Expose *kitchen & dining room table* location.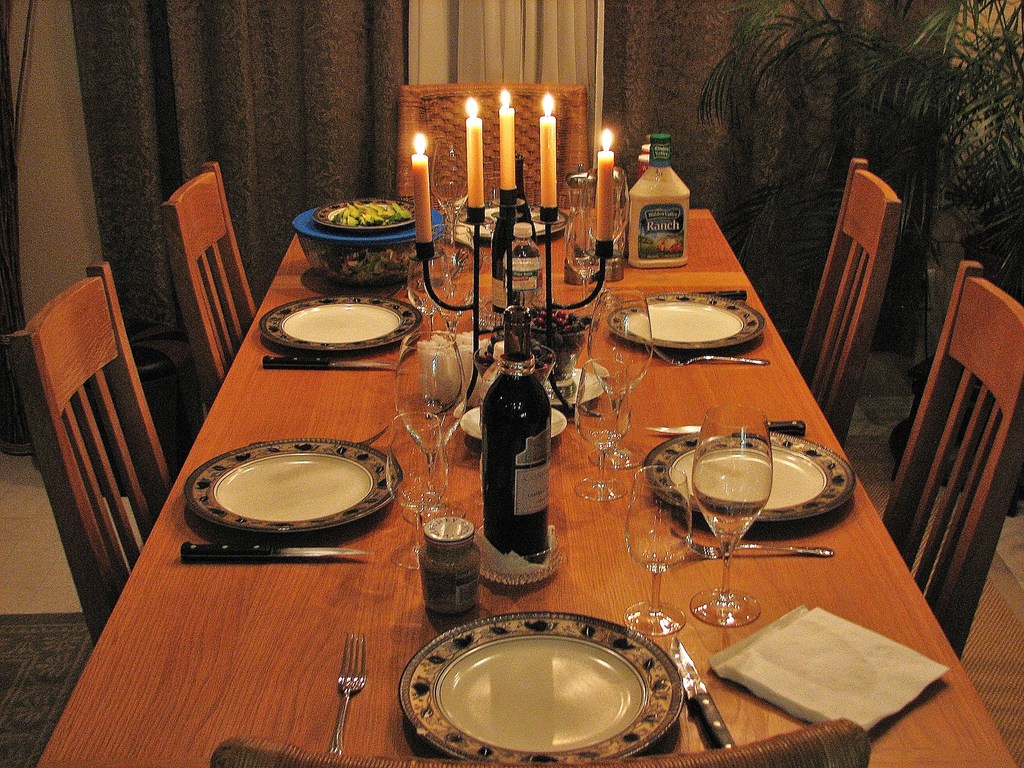
Exposed at x1=36 y1=204 x2=1018 y2=767.
